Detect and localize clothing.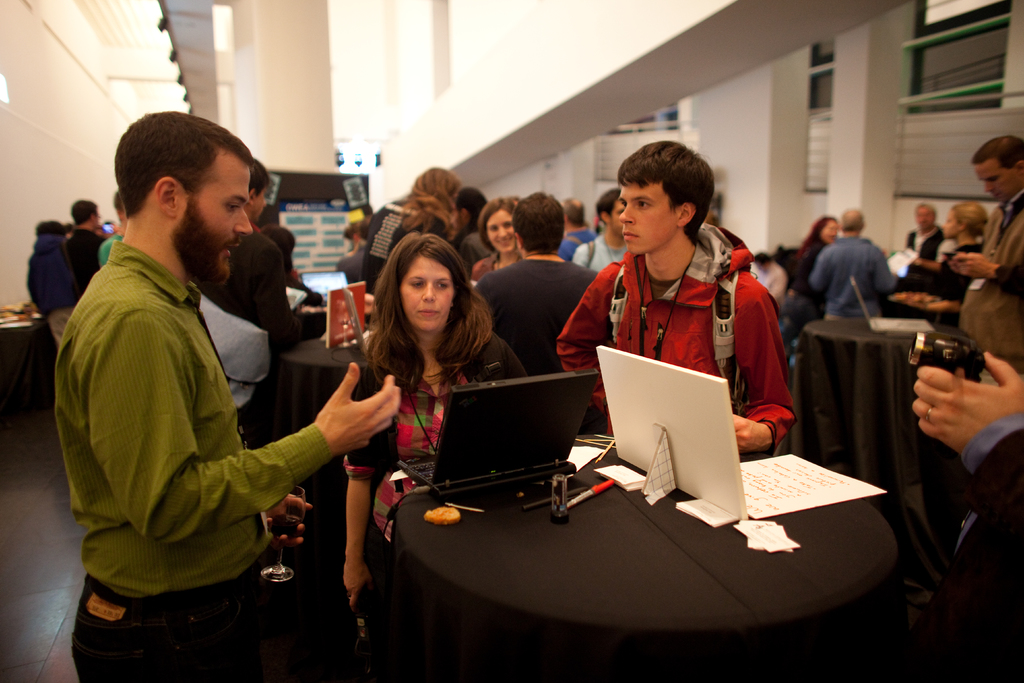
Localized at crop(955, 185, 1023, 373).
